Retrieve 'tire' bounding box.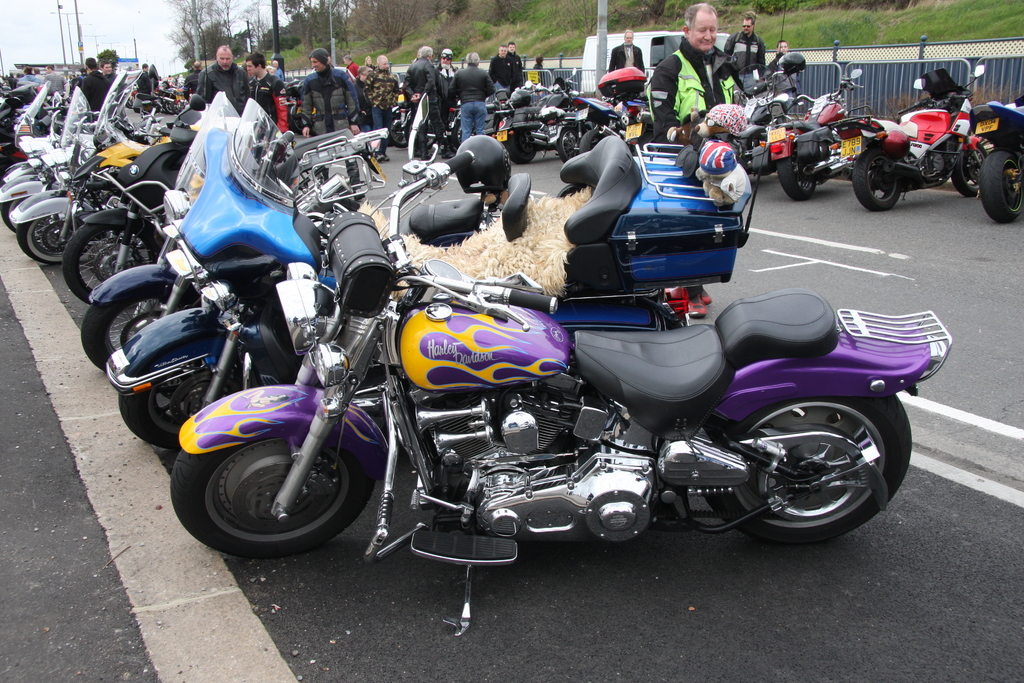
Bounding box: x1=118 y1=355 x2=239 y2=453.
